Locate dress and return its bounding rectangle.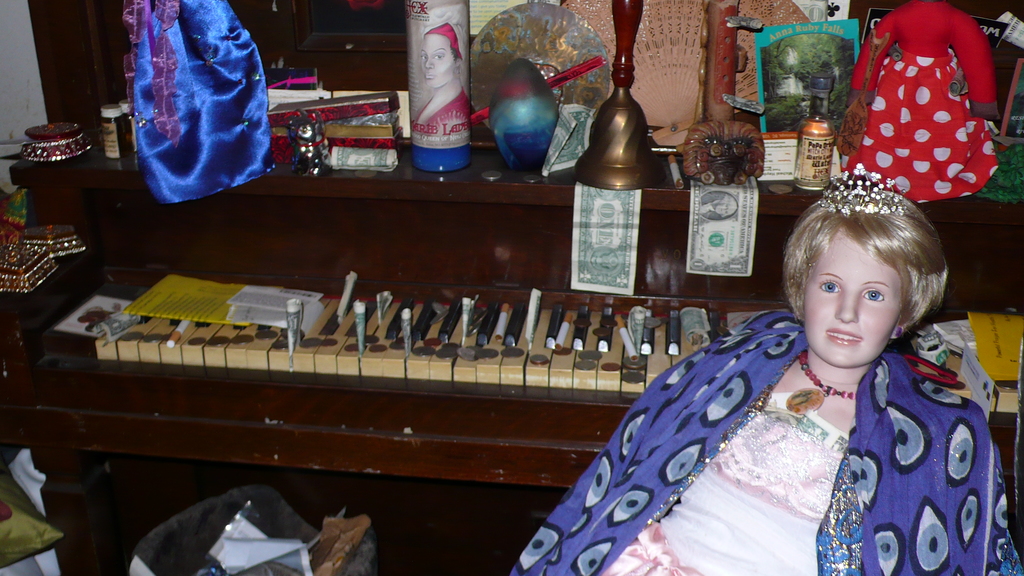
[left=848, top=0, right=1000, bottom=200].
